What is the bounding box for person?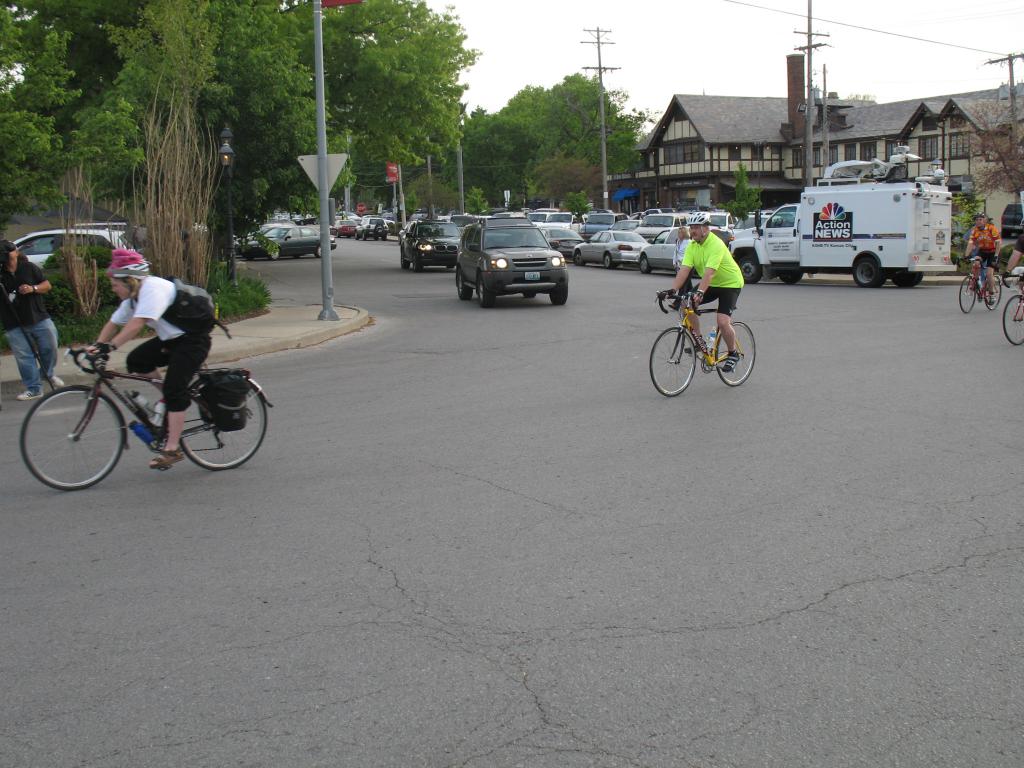
region(659, 206, 755, 401).
